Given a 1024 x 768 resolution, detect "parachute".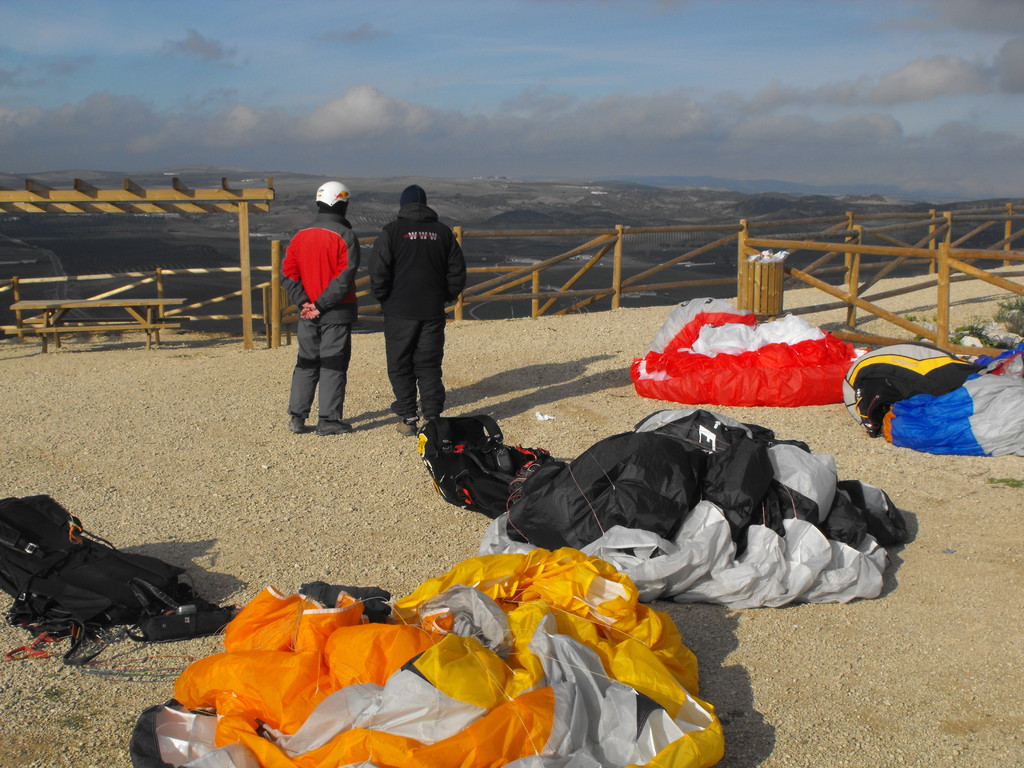
l=840, t=337, r=1023, b=462.
